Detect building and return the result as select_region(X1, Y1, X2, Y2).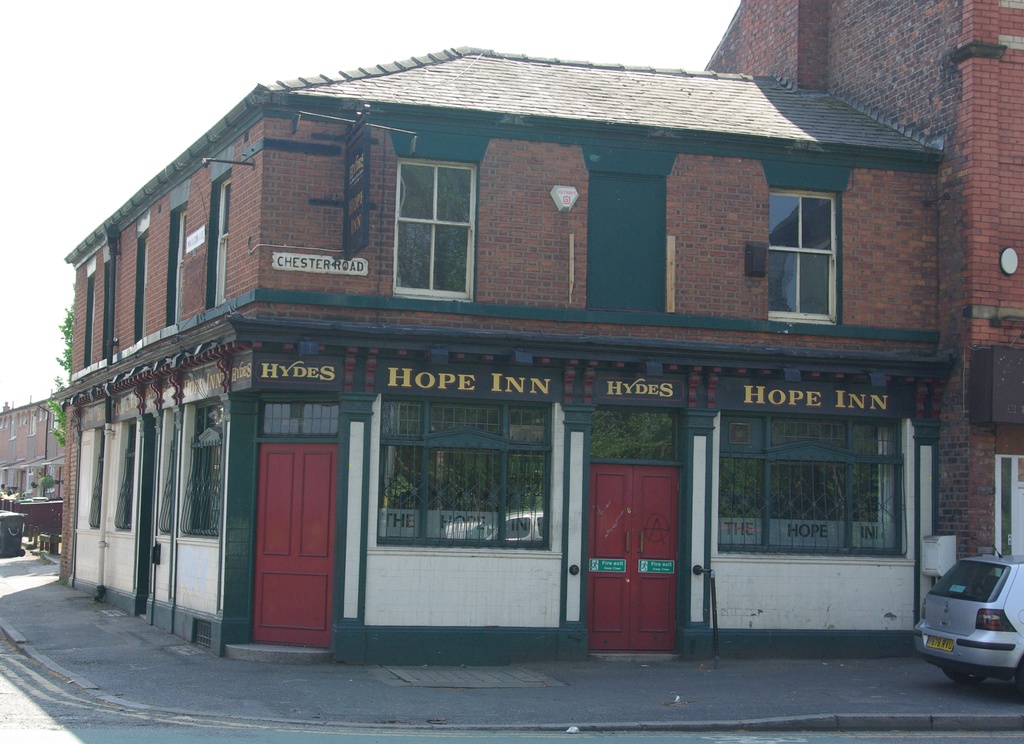
select_region(56, 0, 1023, 656).
